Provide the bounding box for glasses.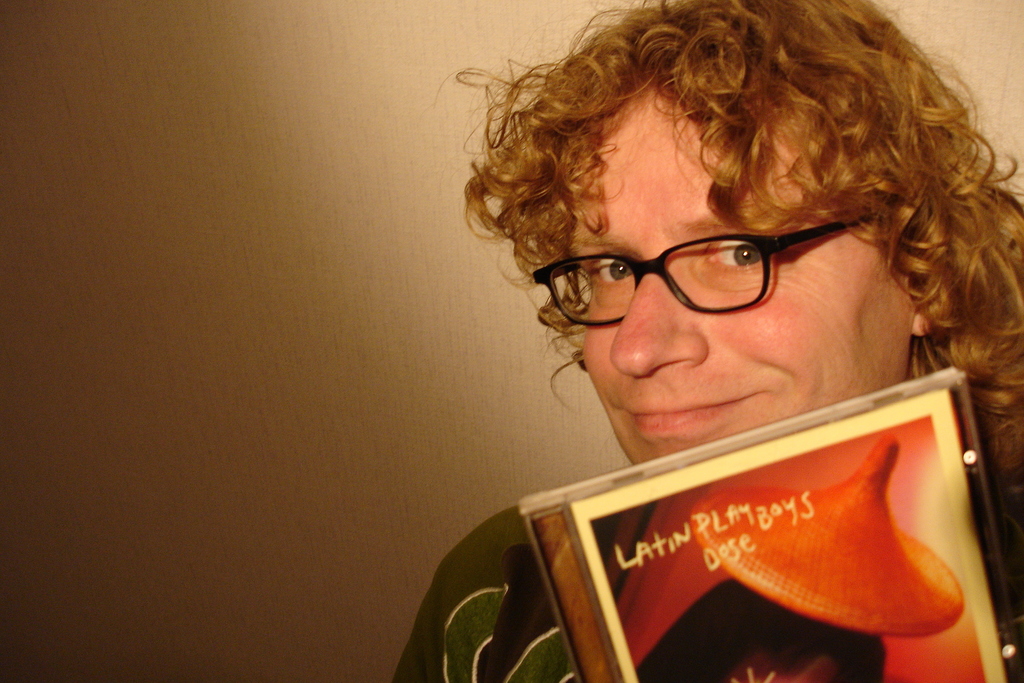
rect(520, 226, 847, 324).
